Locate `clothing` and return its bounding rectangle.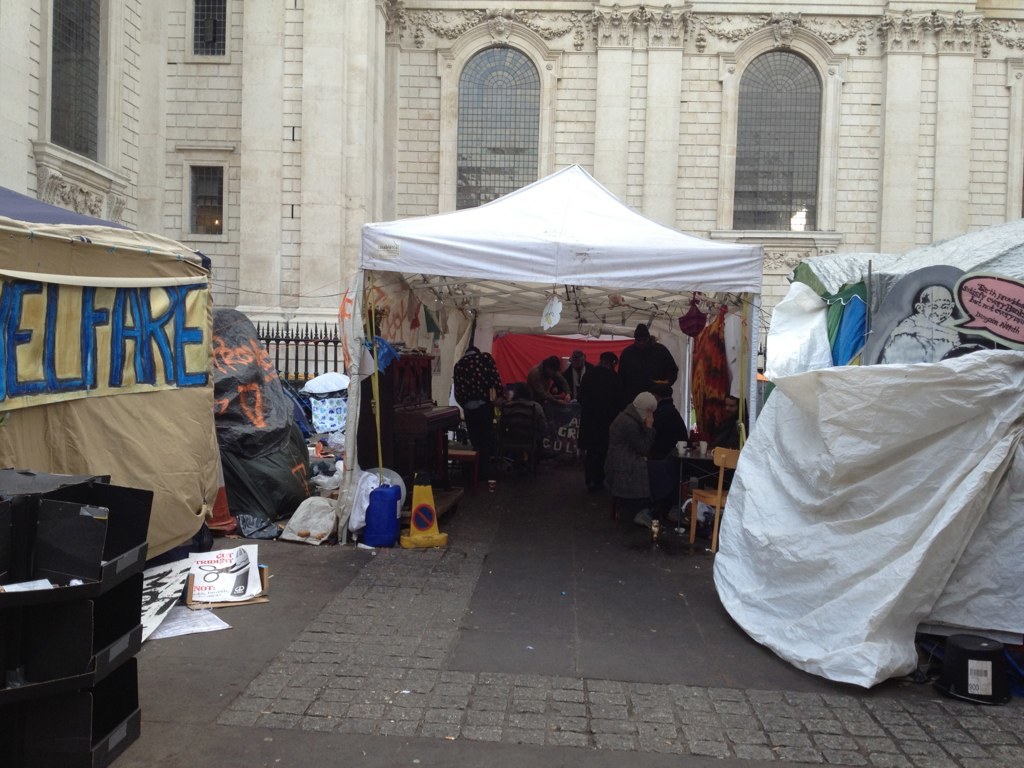
(717, 300, 1023, 676).
